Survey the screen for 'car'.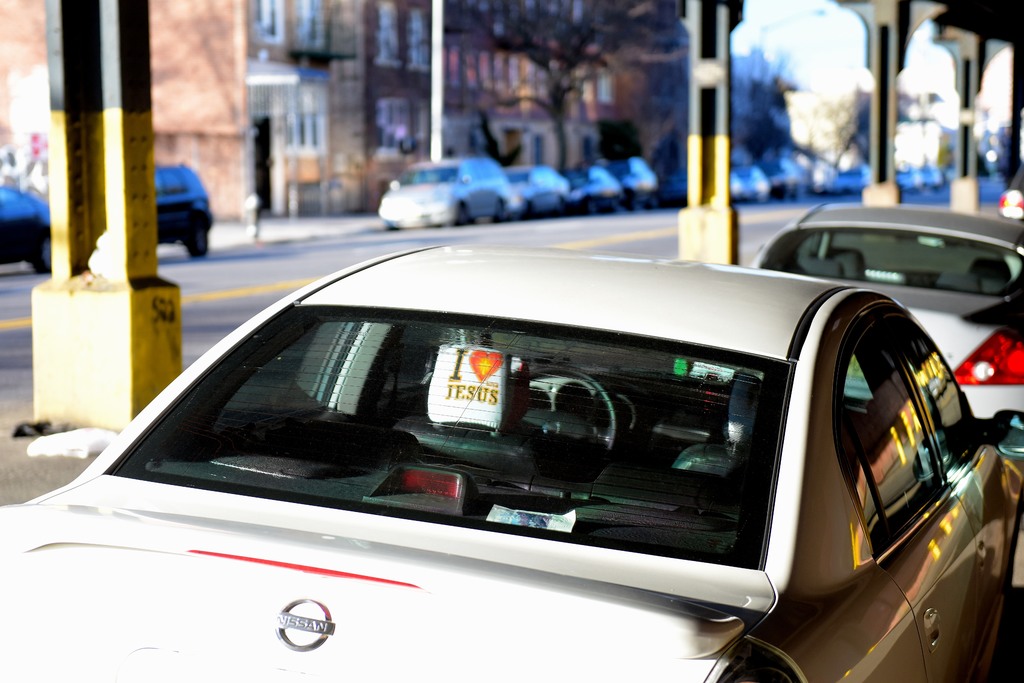
Survey found: <box>0,180,53,272</box>.
